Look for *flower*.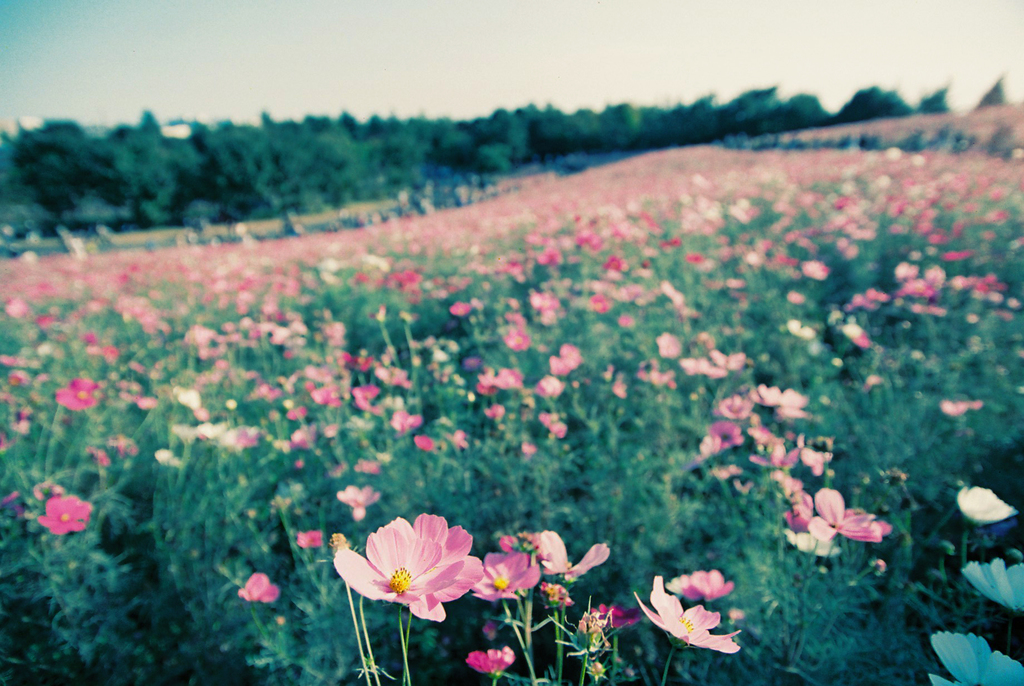
Found: [x1=529, y1=530, x2=611, y2=571].
